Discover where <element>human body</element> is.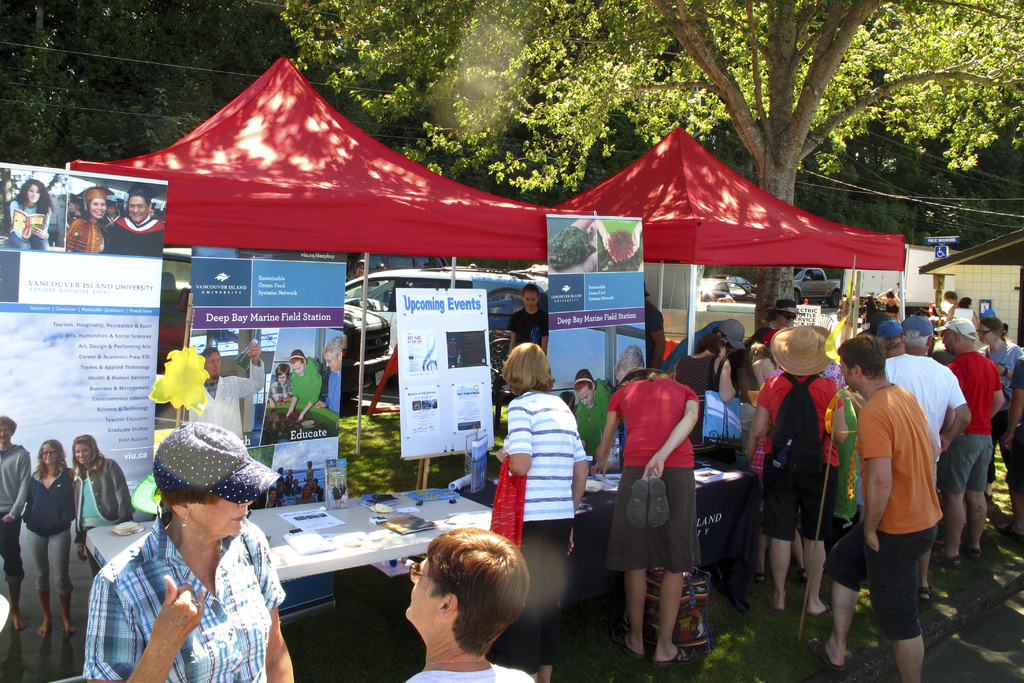
Discovered at (20, 462, 76, 641).
